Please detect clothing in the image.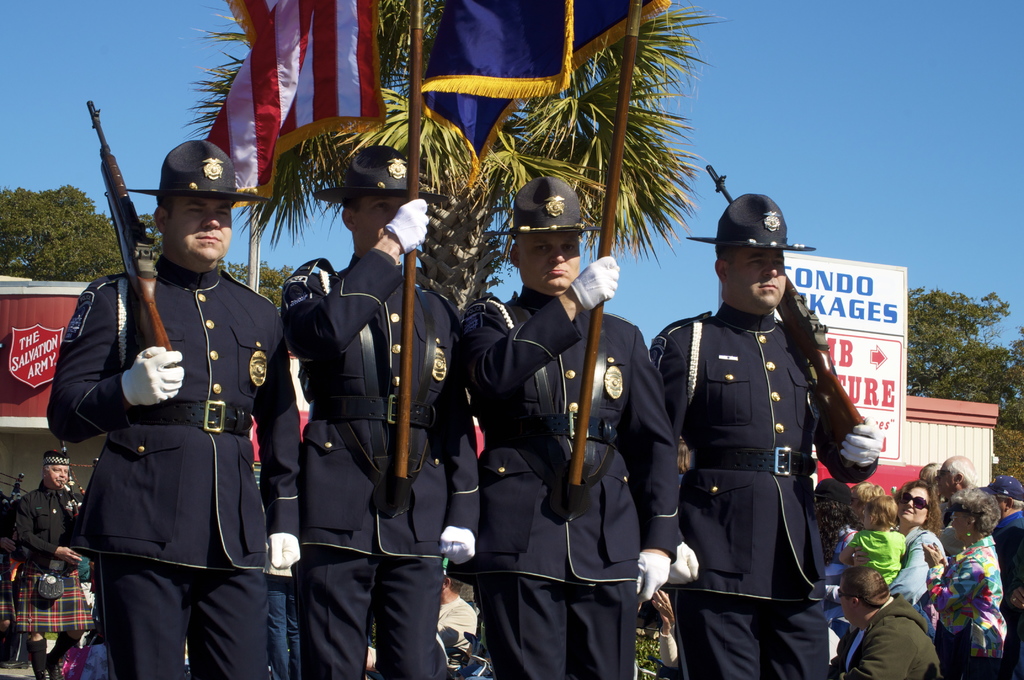
x1=453 y1=287 x2=685 y2=673.
